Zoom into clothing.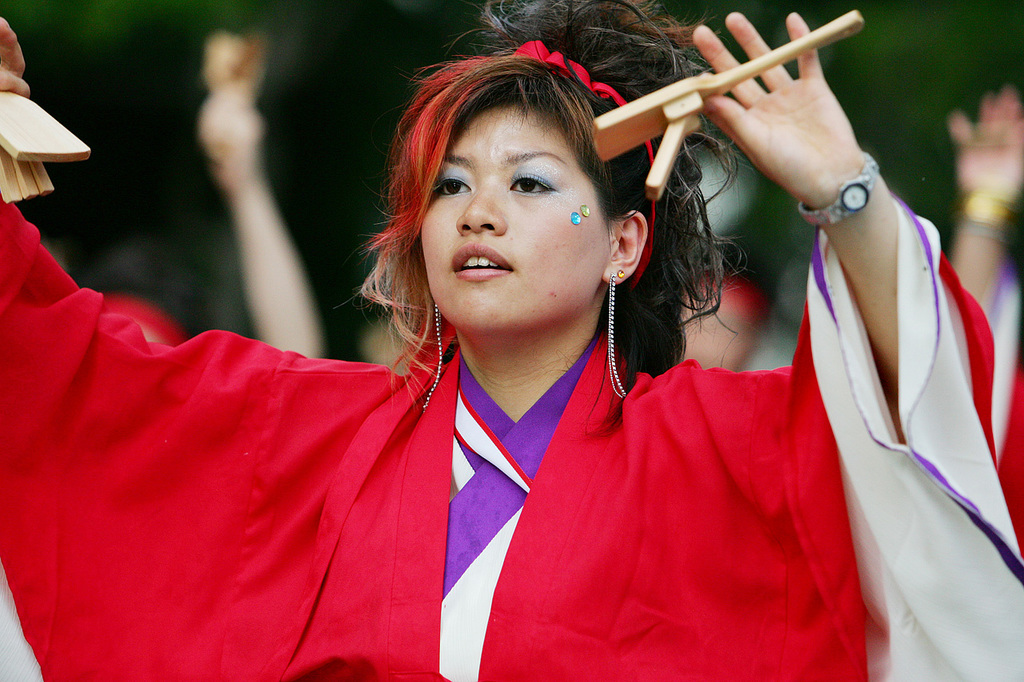
Zoom target: <box>93,188,911,665</box>.
